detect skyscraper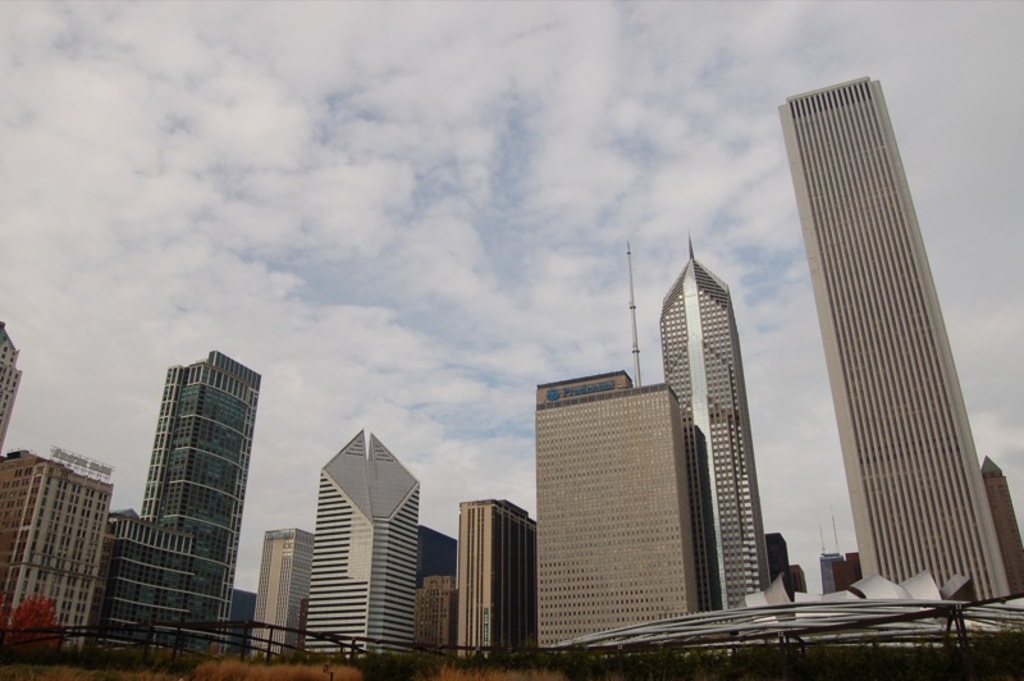
bbox=(86, 343, 262, 678)
